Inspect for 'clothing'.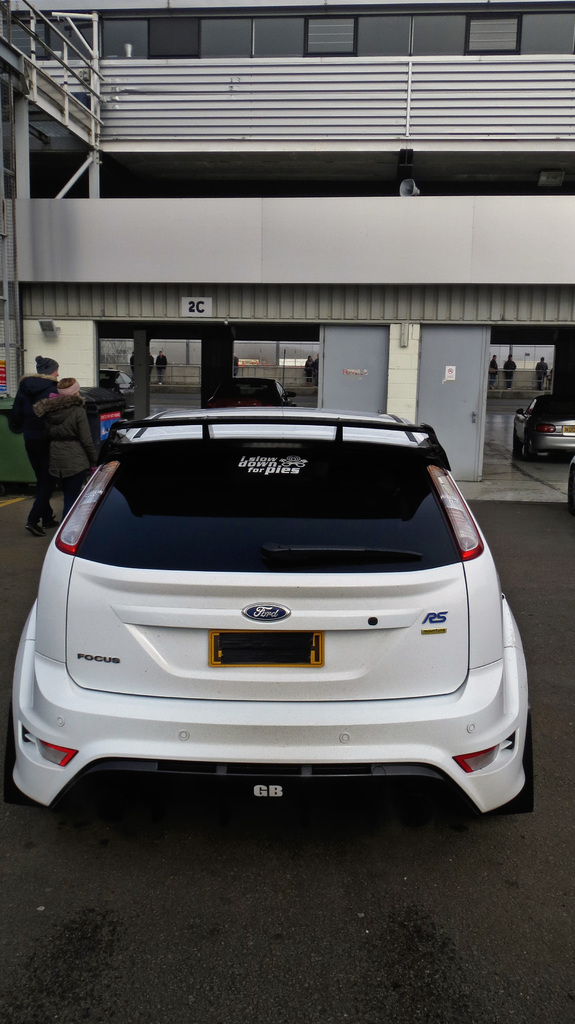
Inspection: (left=34, top=384, right=97, bottom=476).
